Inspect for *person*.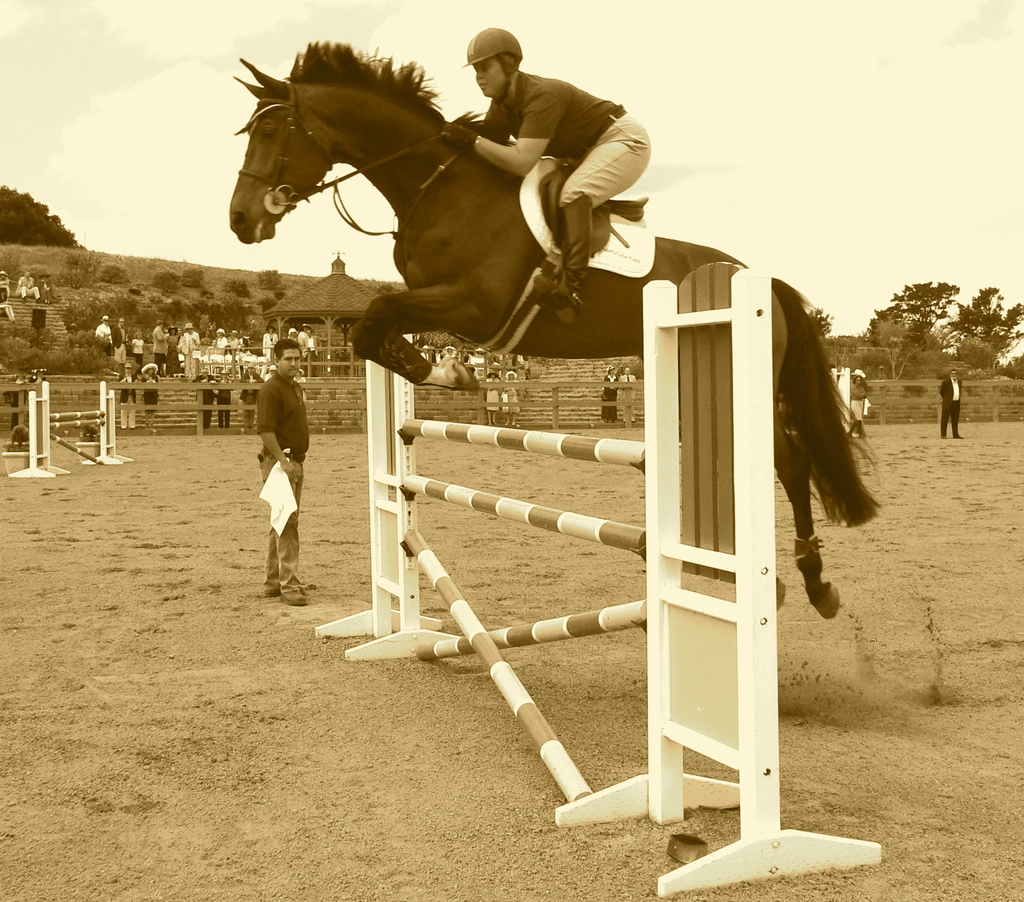
Inspection: bbox(255, 337, 307, 610).
